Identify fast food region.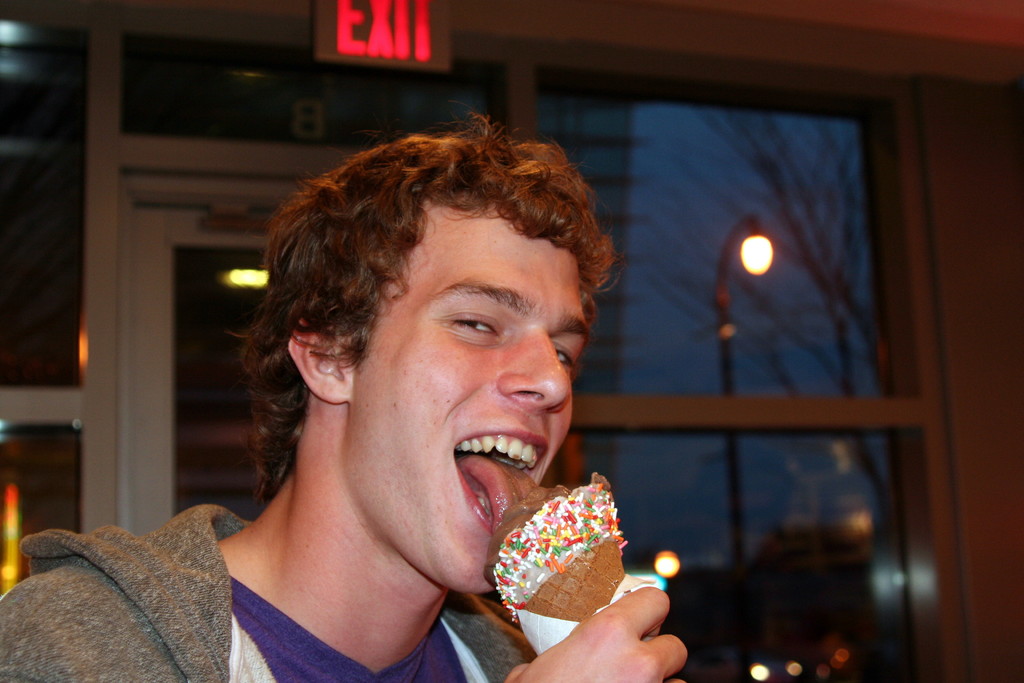
Region: [477,468,627,629].
